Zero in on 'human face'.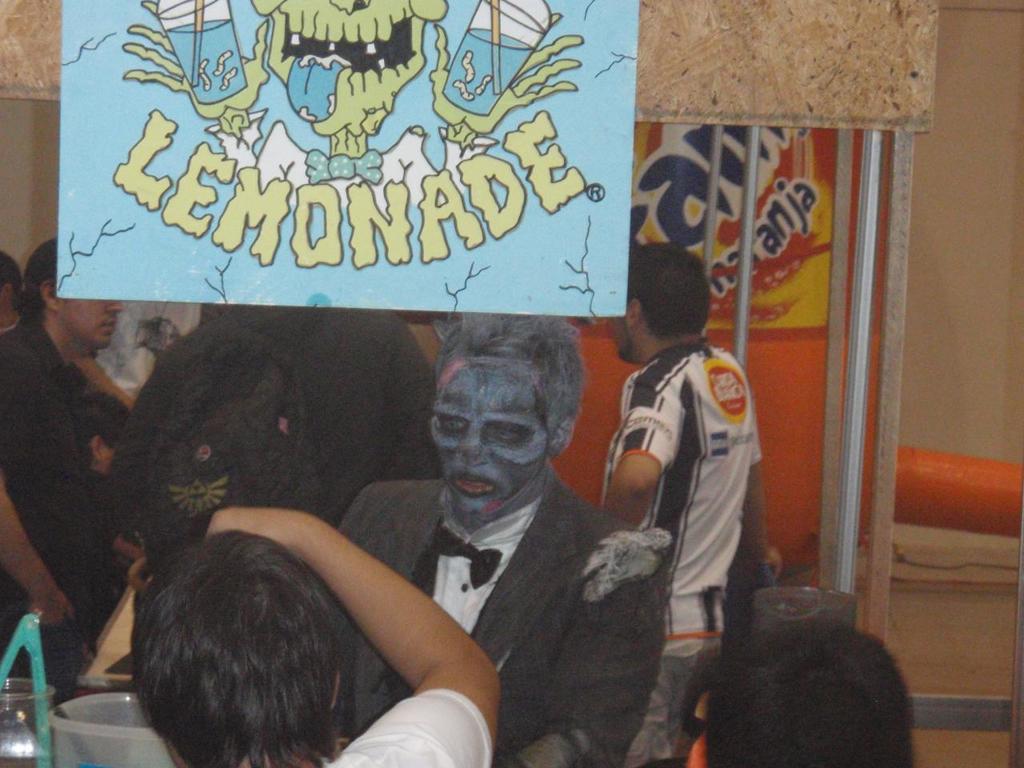
Zeroed in: [430,359,547,527].
